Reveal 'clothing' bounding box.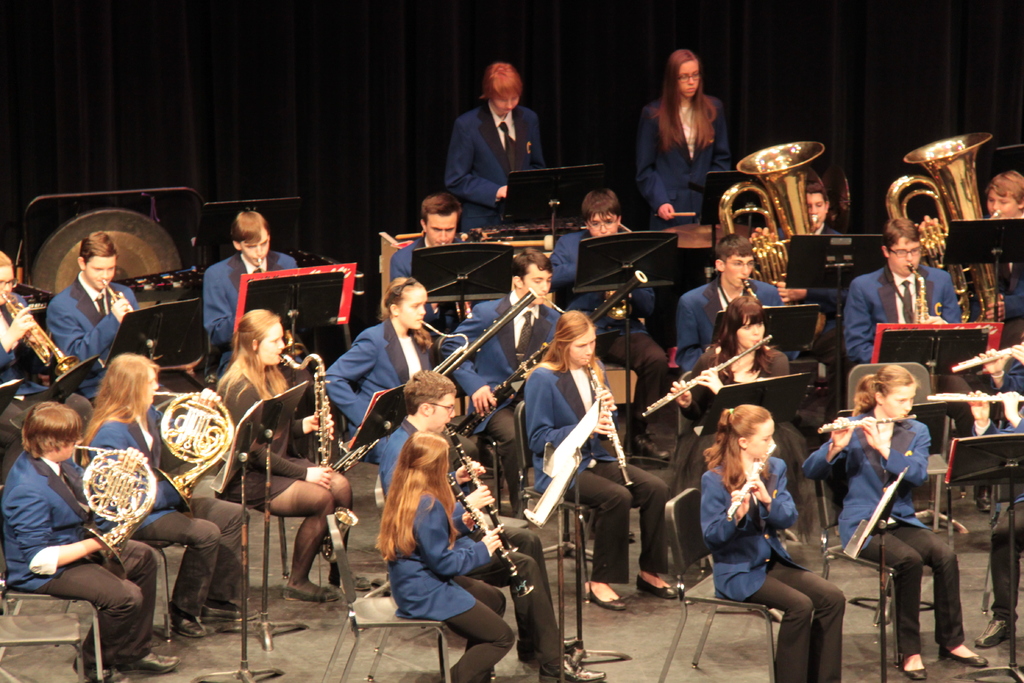
Revealed: box(525, 356, 669, 582).
